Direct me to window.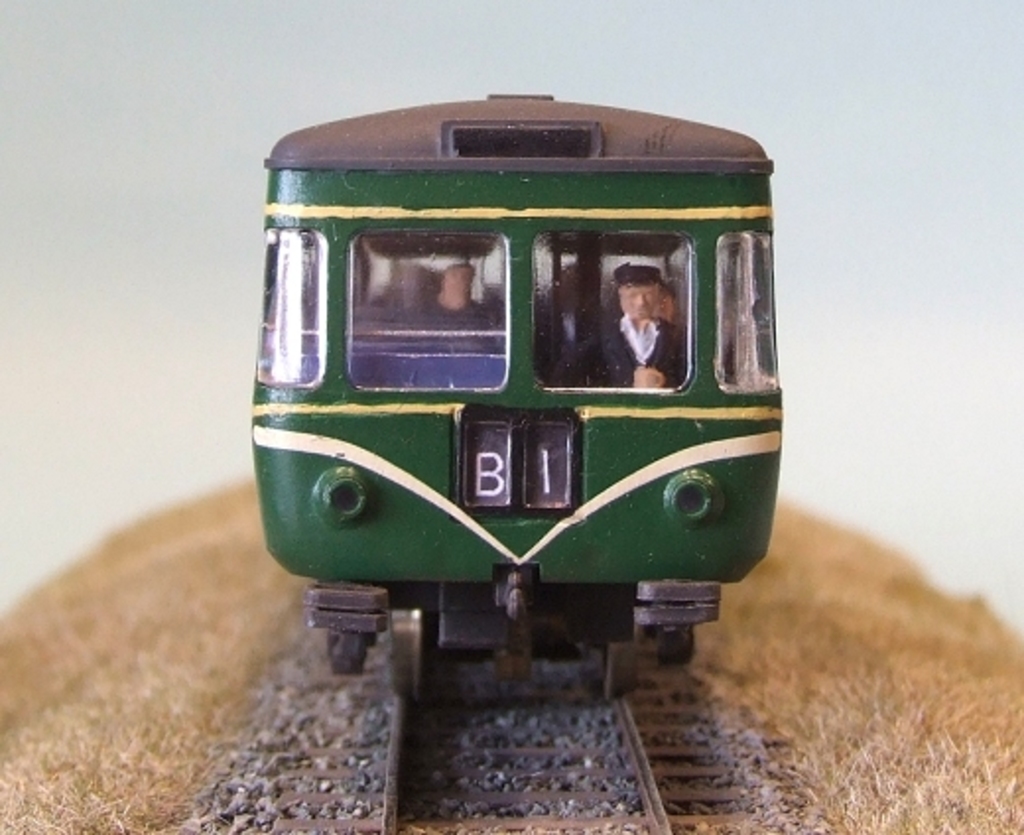
Direction: <region>705, 238, 782, 392</region>.
